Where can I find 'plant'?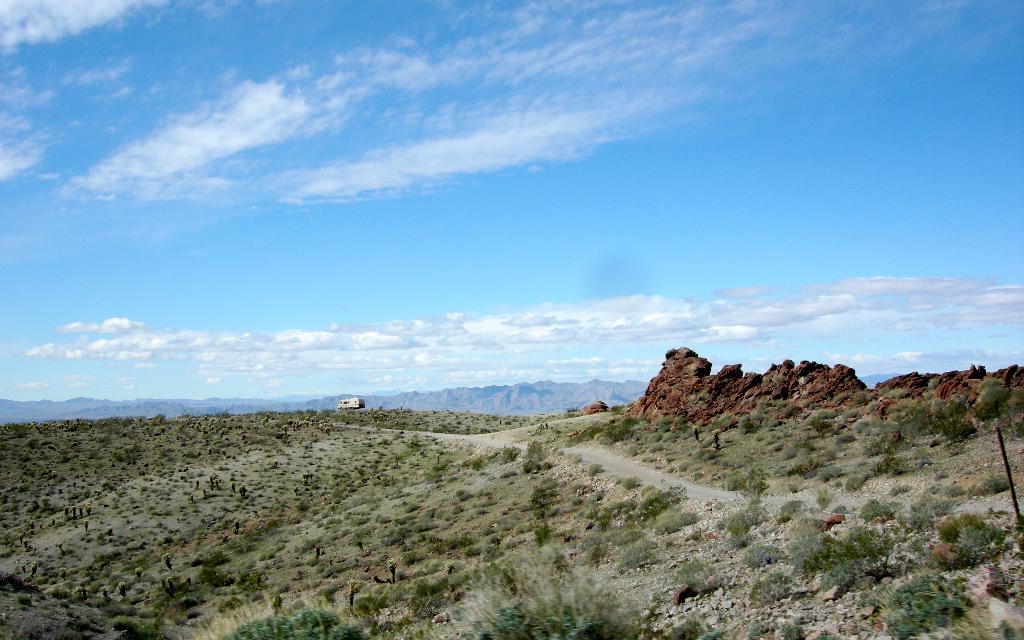
You can find it at 893, 387, 903, 400.
